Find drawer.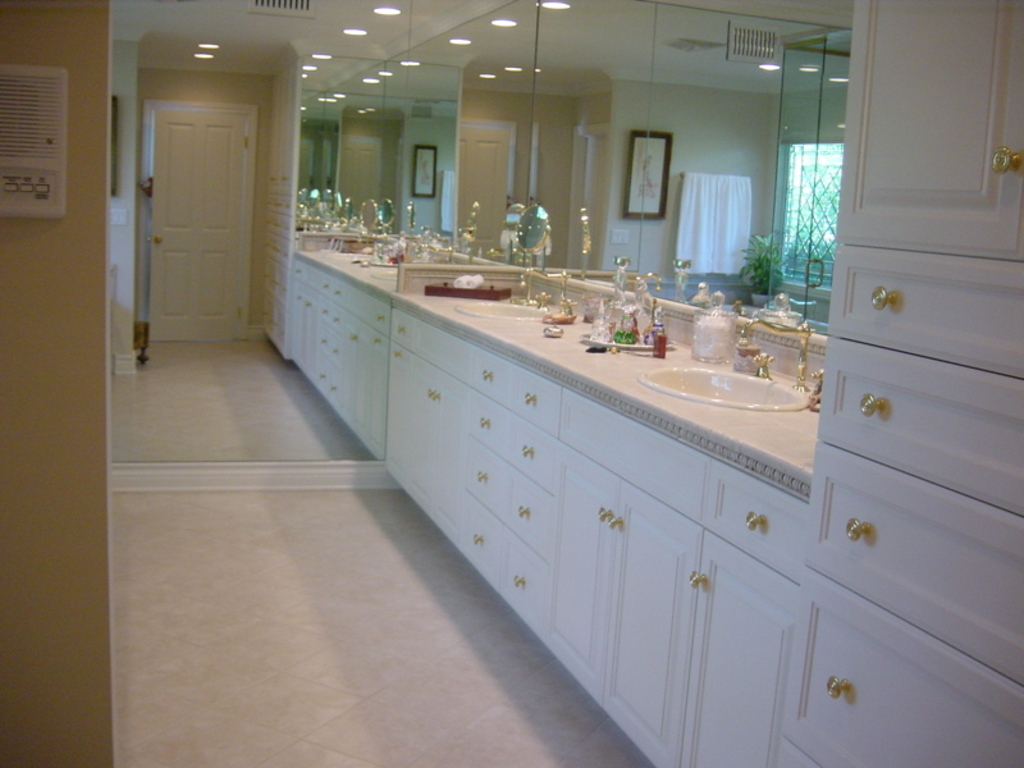
BBox(467, 348, 508, 404).
